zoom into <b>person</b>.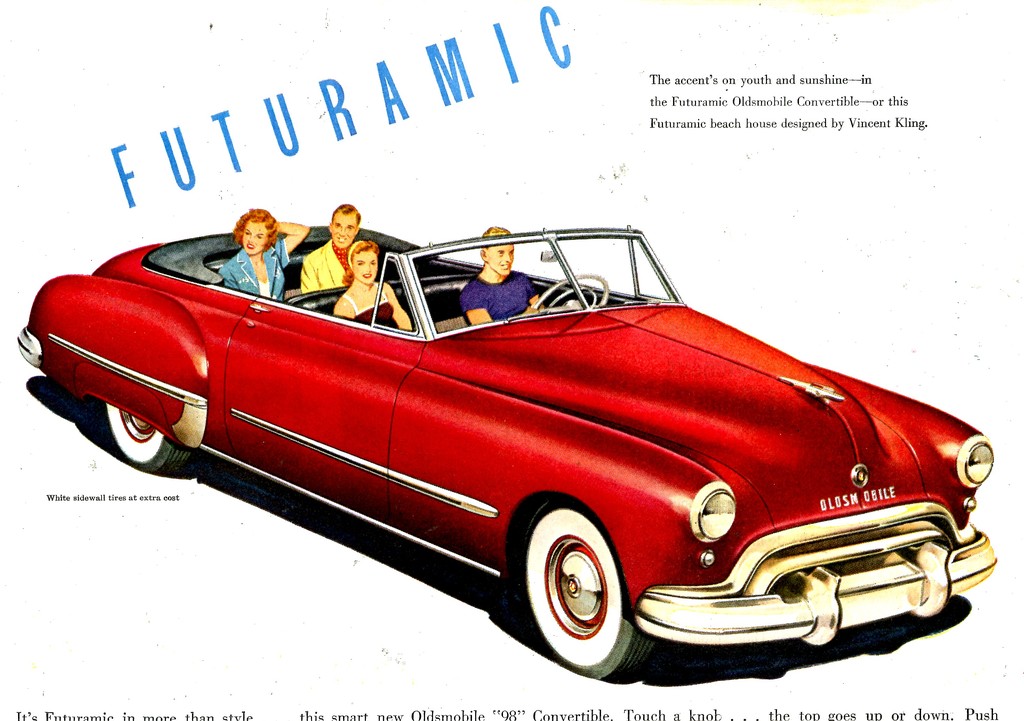
Zoom target: 294/221/376/310.
